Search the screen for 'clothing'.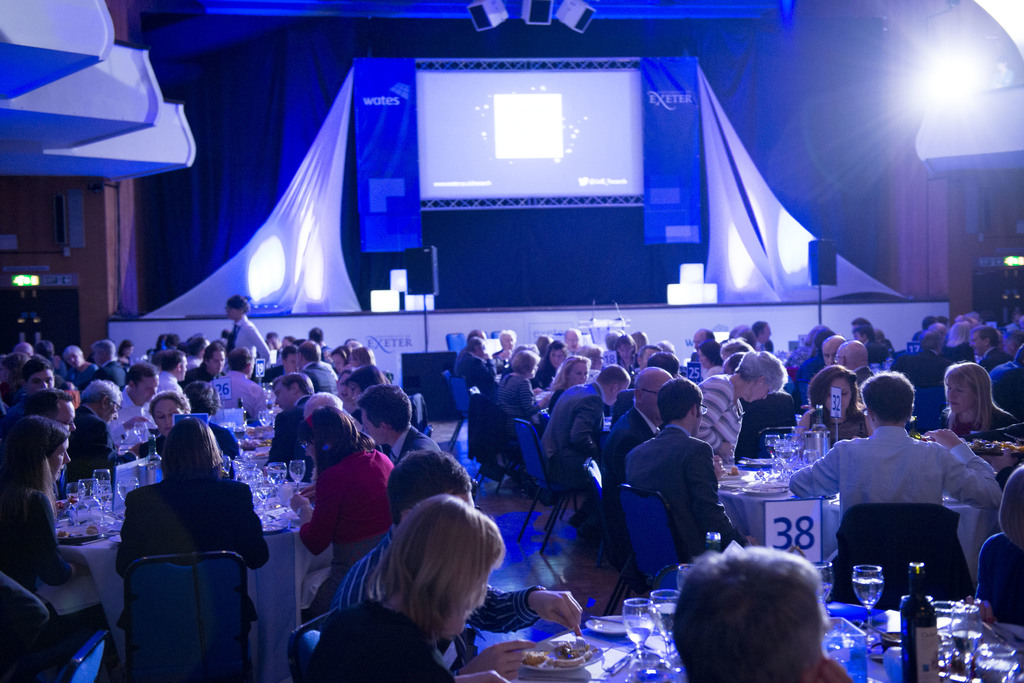
Found at <region>340, 529, 547, 620</region>.
